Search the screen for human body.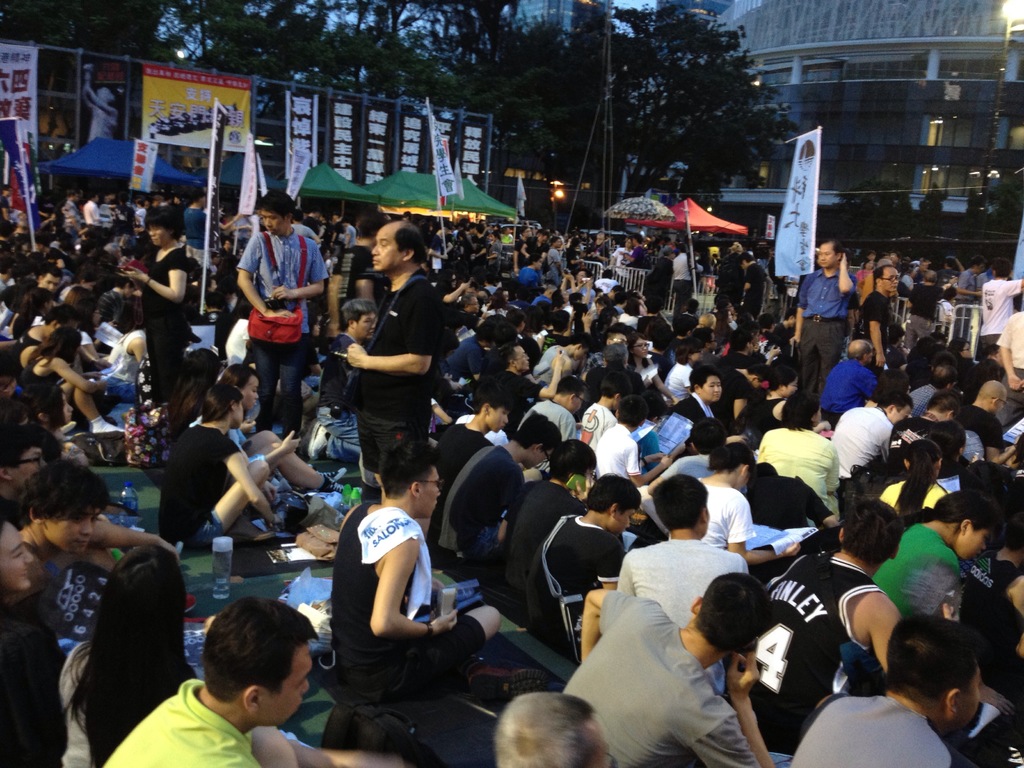
Found at <box>692,470,797,594</box>.
